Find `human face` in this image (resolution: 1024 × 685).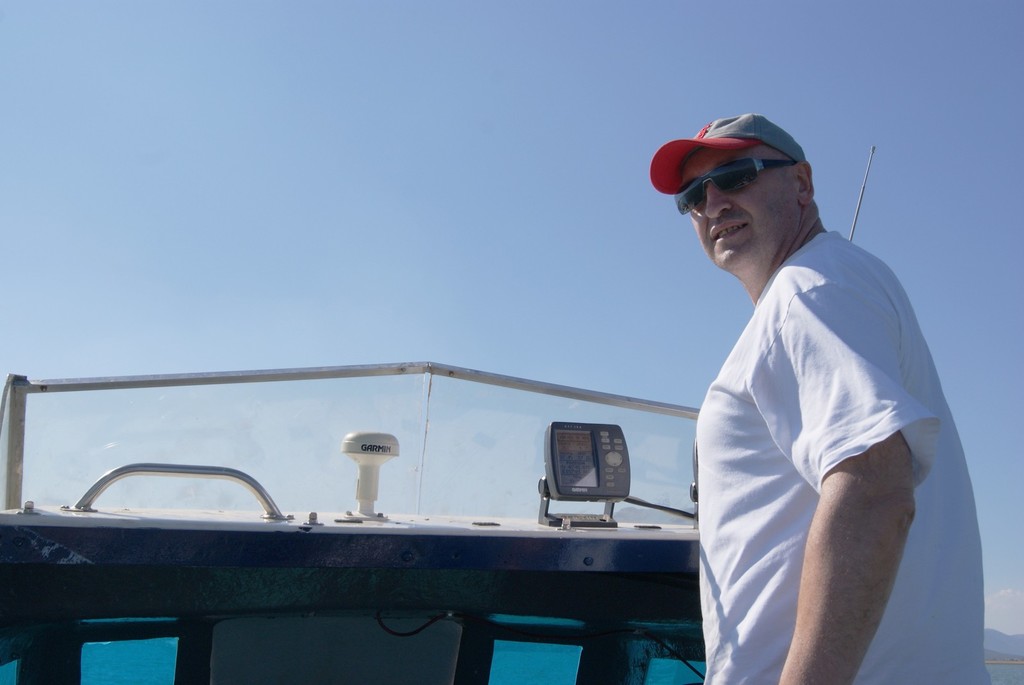
bbox=(684, 144, 798, 272).
